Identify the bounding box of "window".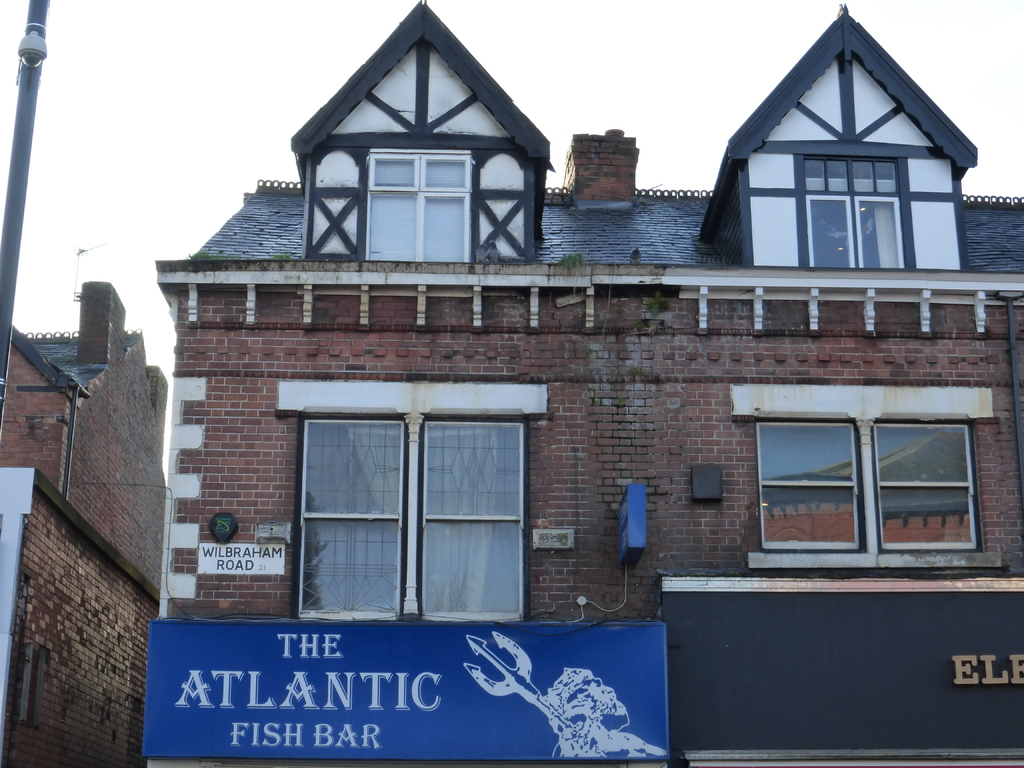
(left=362, top=149, right=472, bottom=267).
